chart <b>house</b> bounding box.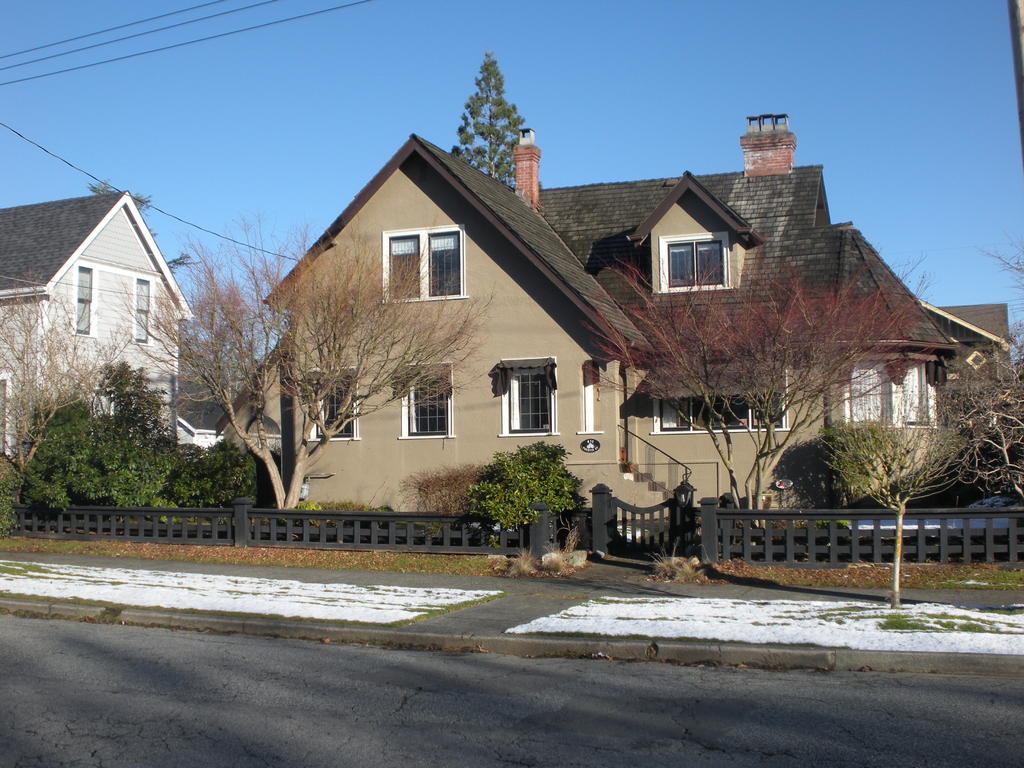
Charted: <box>0,189,199,460</box>.
